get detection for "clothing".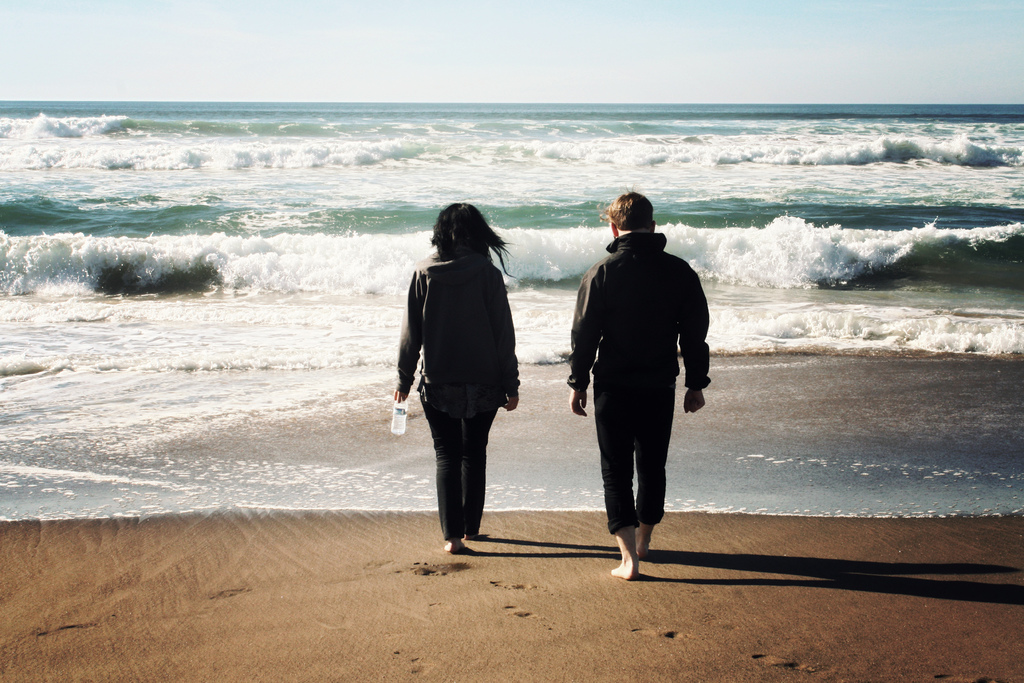
Detection: select_region(576, 203, 712, 539).
